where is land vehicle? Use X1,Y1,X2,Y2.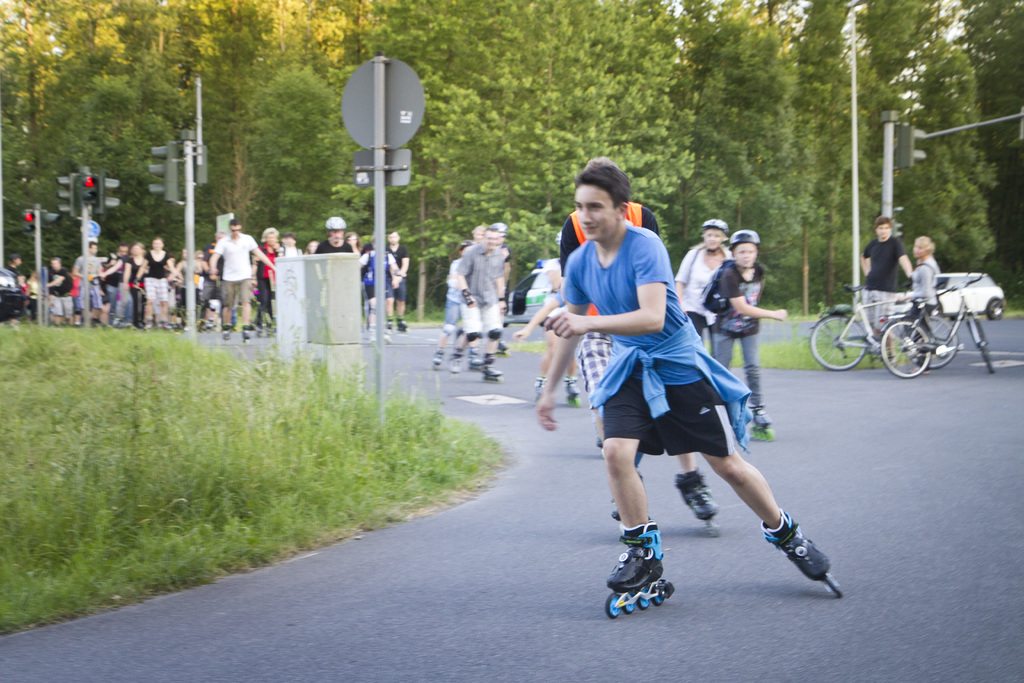
809,280,959,370.
